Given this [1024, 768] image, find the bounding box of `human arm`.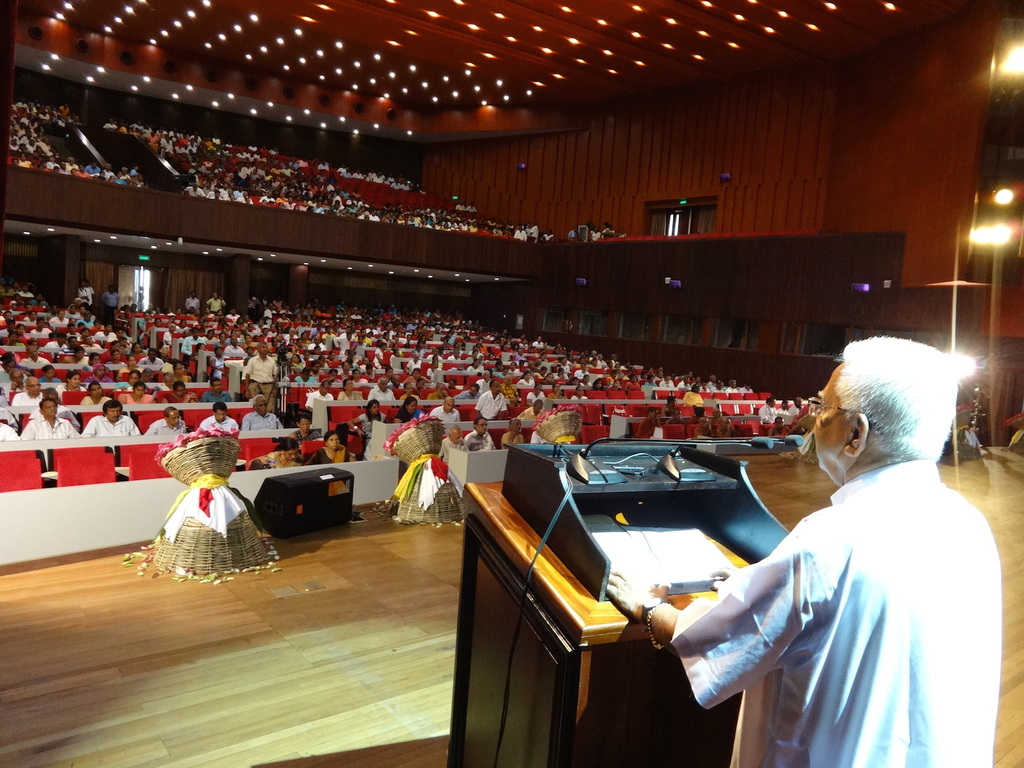
(693,421,700,436).
